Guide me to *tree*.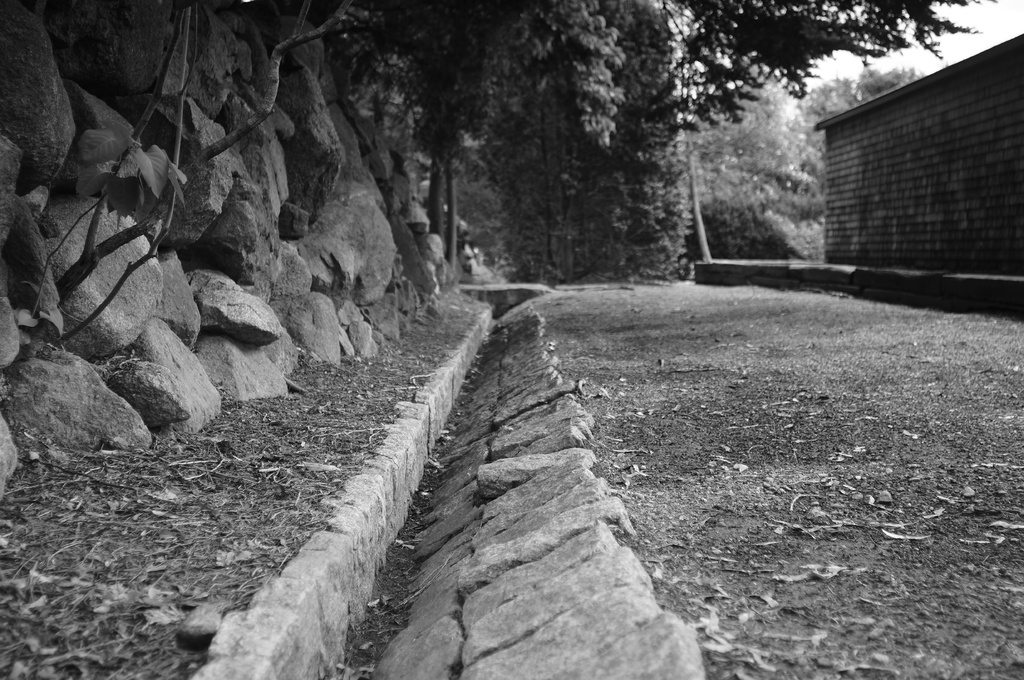
Guidance: bbox(42, 0, 351, 340).
